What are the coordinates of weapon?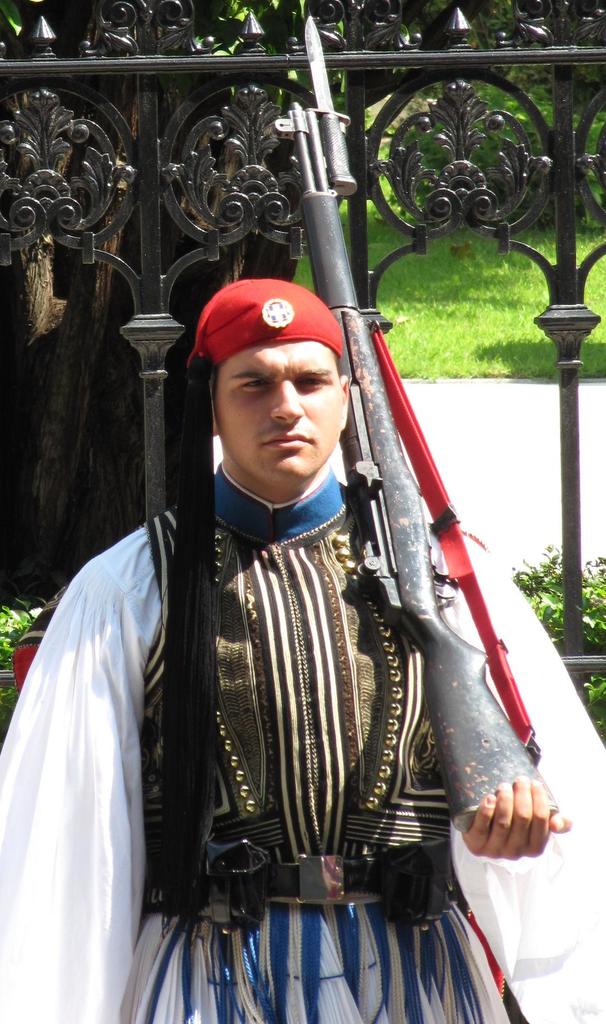
l=275, t=16, r=555, b=833.
